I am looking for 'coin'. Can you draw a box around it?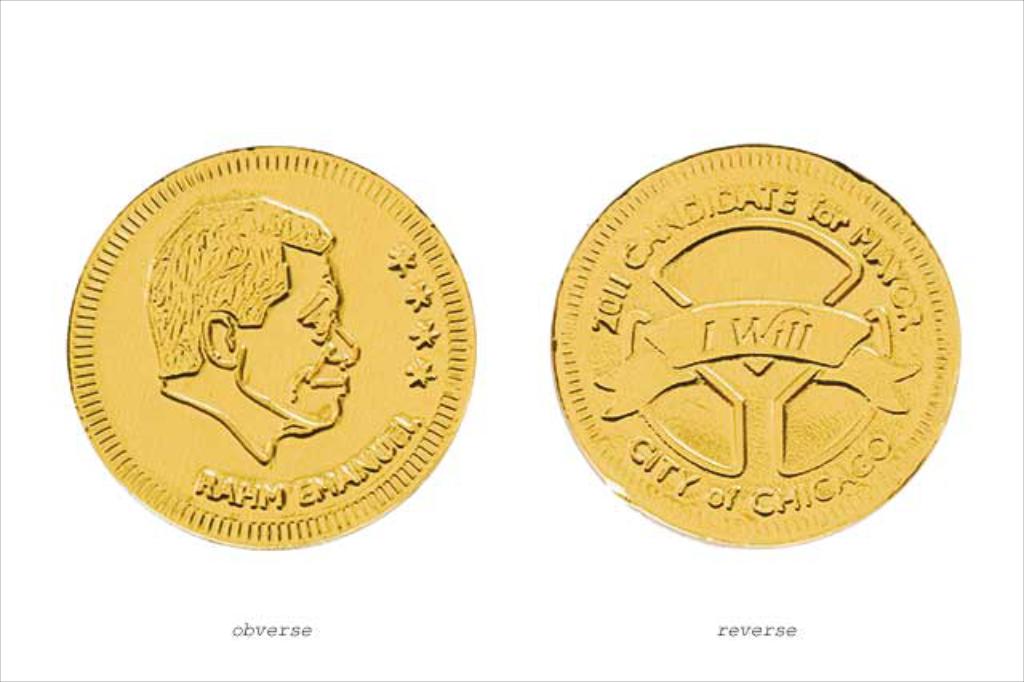
Sure, the bounding box is box=[549, 139, 963, 549].
